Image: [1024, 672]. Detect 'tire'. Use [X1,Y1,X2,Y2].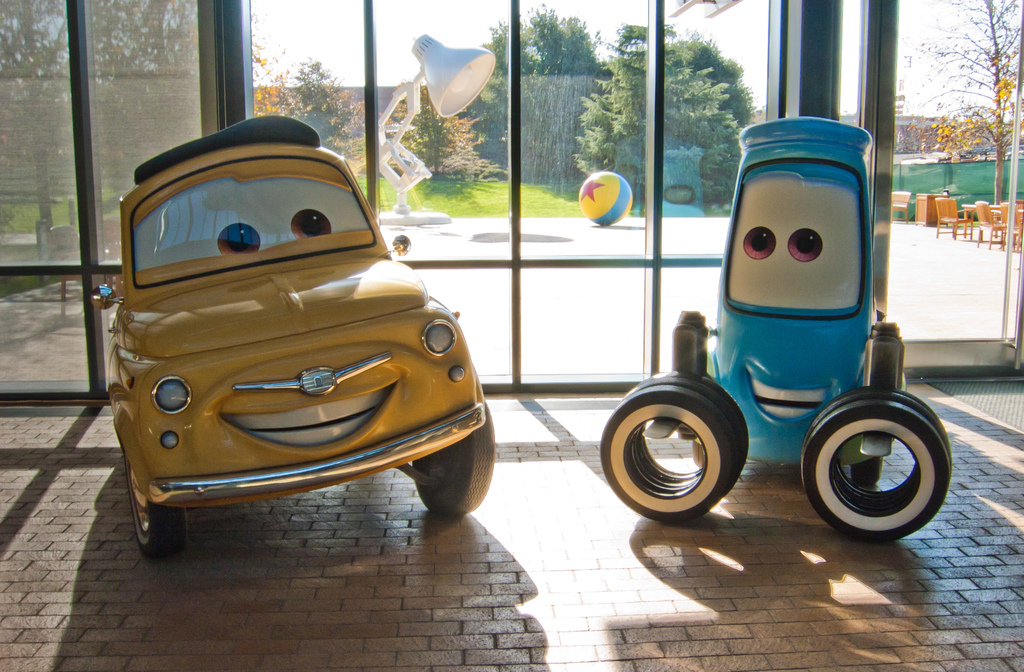
[127,450,181,559].
